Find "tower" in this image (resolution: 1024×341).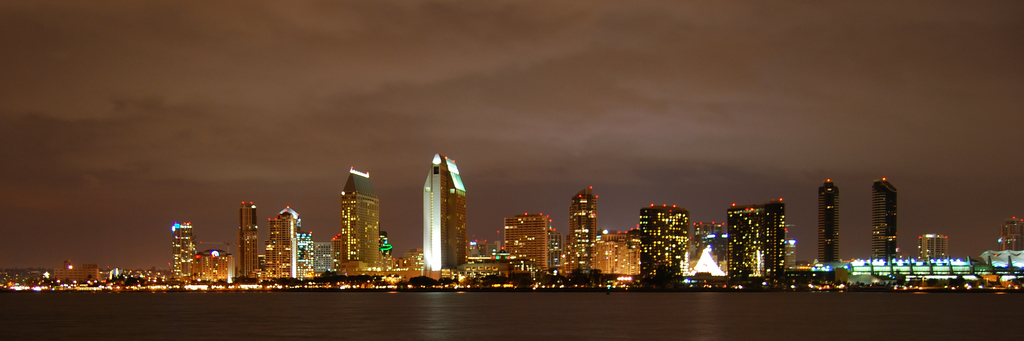
[236,203,257,280].
